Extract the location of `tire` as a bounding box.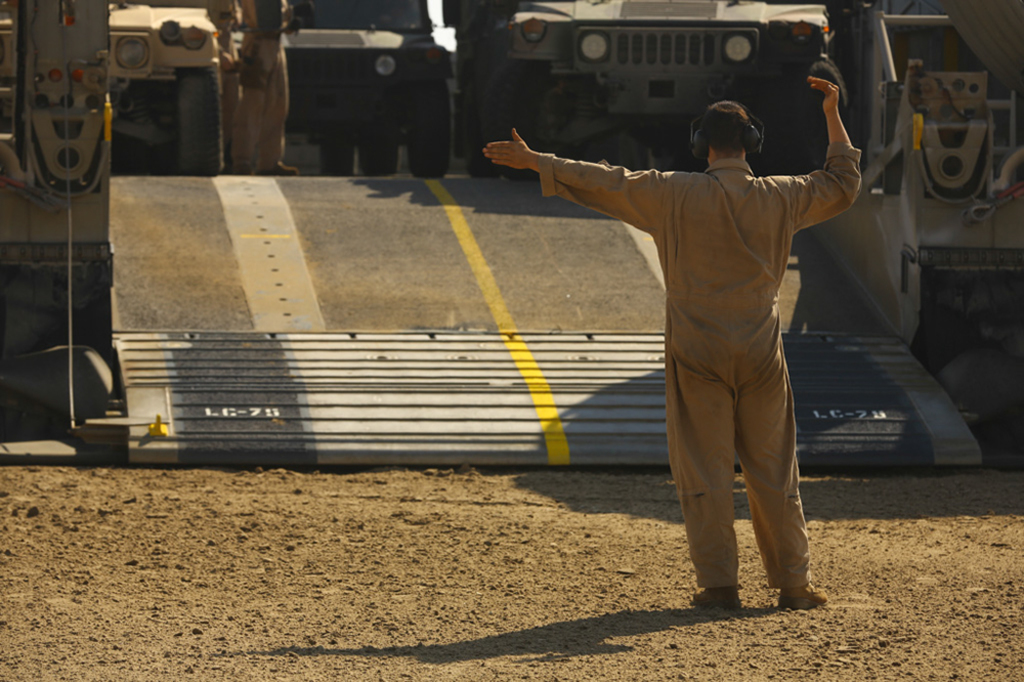
(361, 53, 401, 171).
